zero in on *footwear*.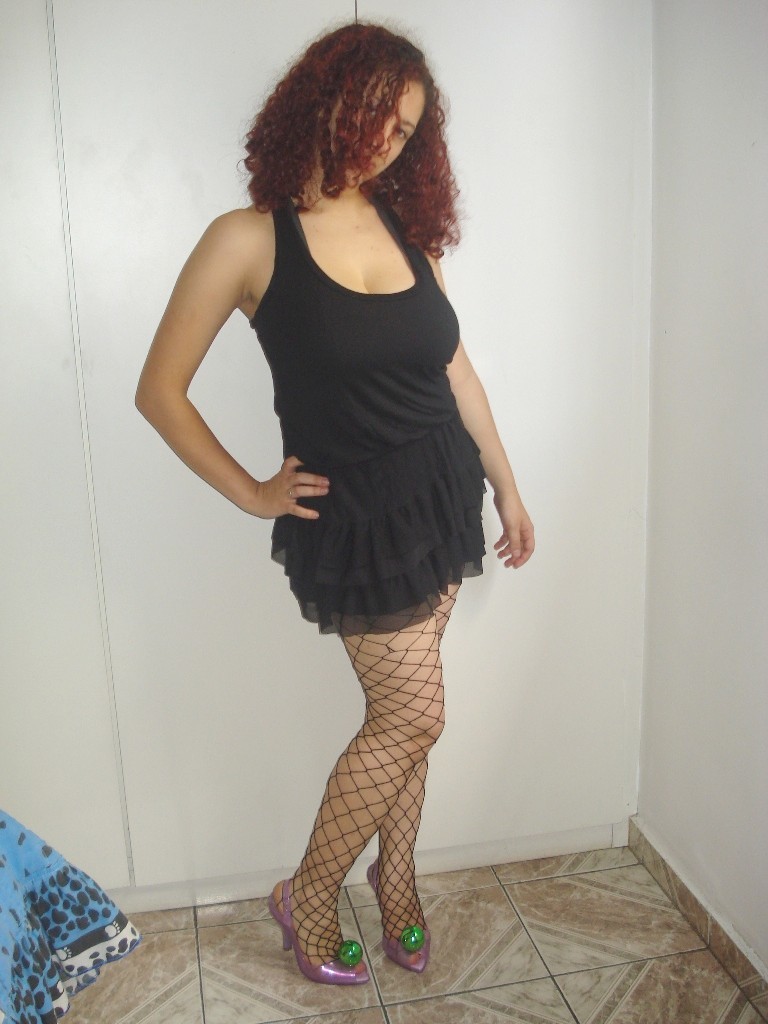
Zeroed in: 366/860/430/971.
